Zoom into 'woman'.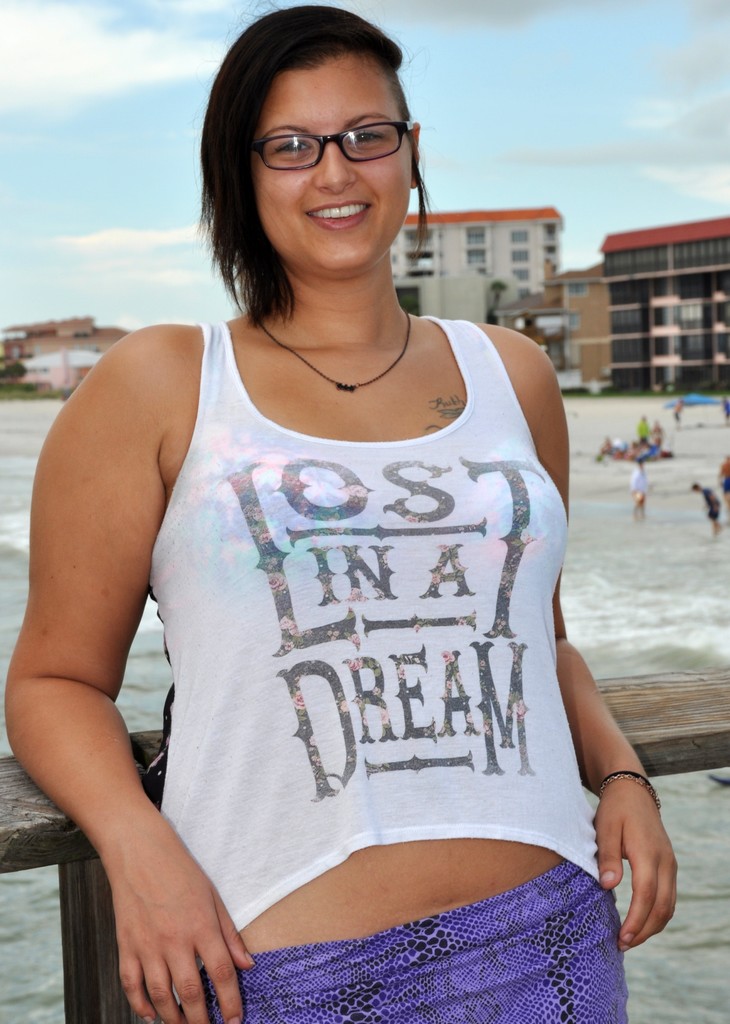
Zoom target: {"x1": 40, "y1": 2, "x2": 612, "y2": 1016}.
